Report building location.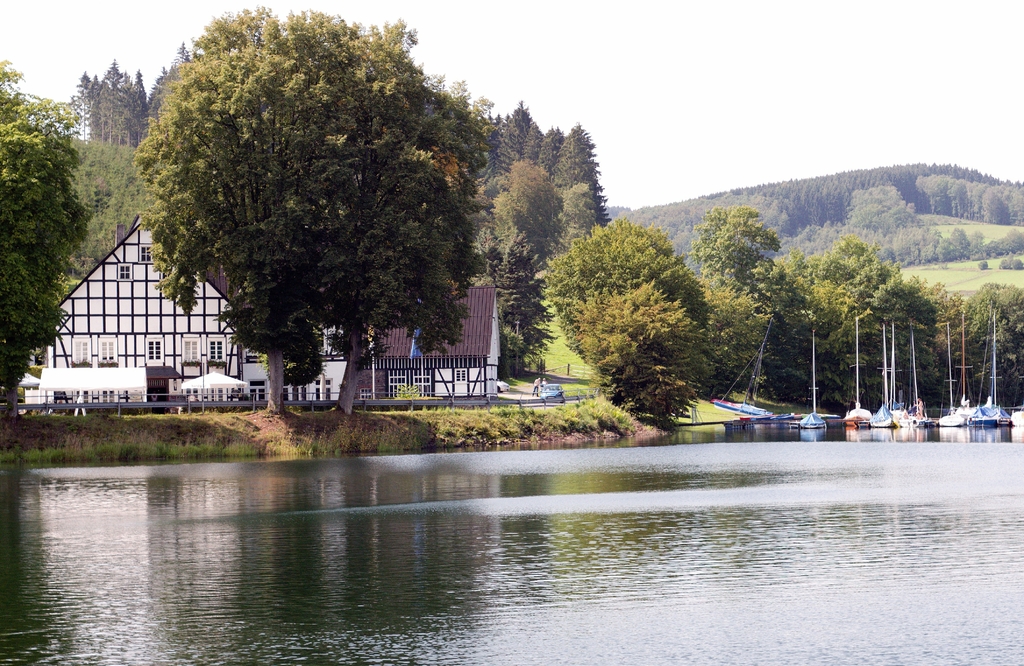
Report: (33, 206, 508, 400).
